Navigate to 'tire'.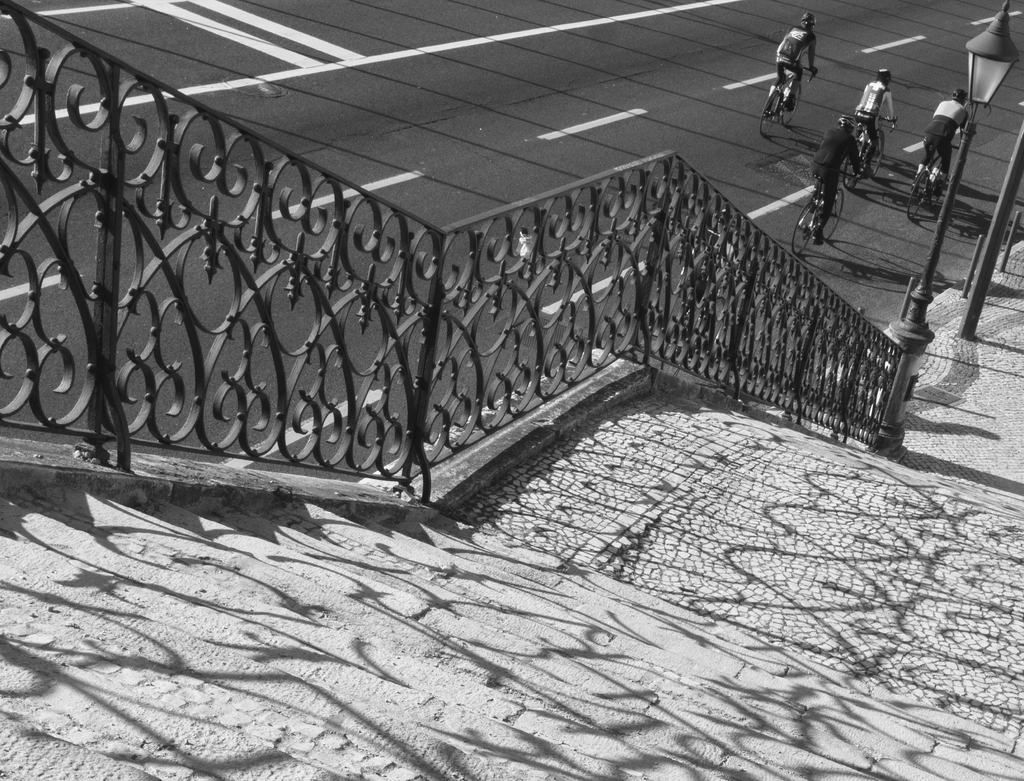
Navigation target: bbox(764, 92, 782, 136).
